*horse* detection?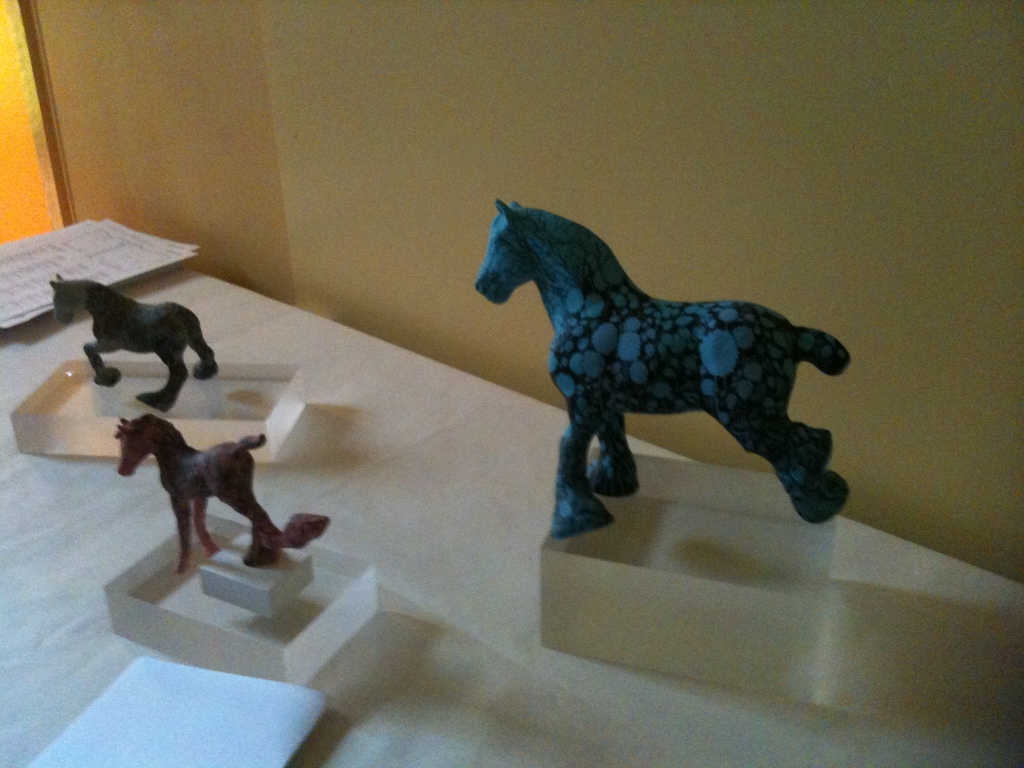
rect(112, 415, 335, 576)
